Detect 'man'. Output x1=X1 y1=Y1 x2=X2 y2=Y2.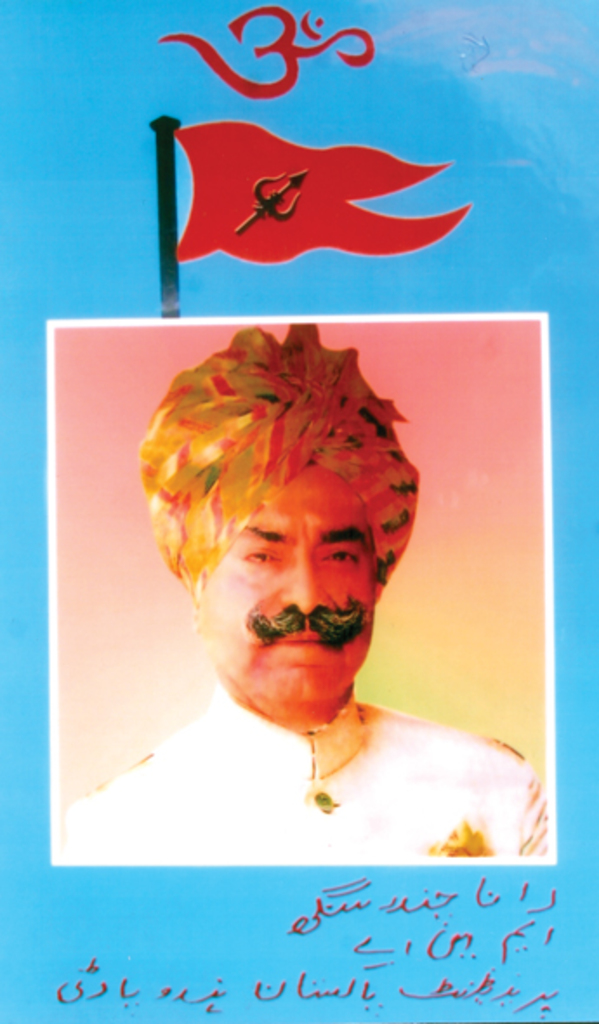
x1=85 y1=307 x2=543 y2=885.
